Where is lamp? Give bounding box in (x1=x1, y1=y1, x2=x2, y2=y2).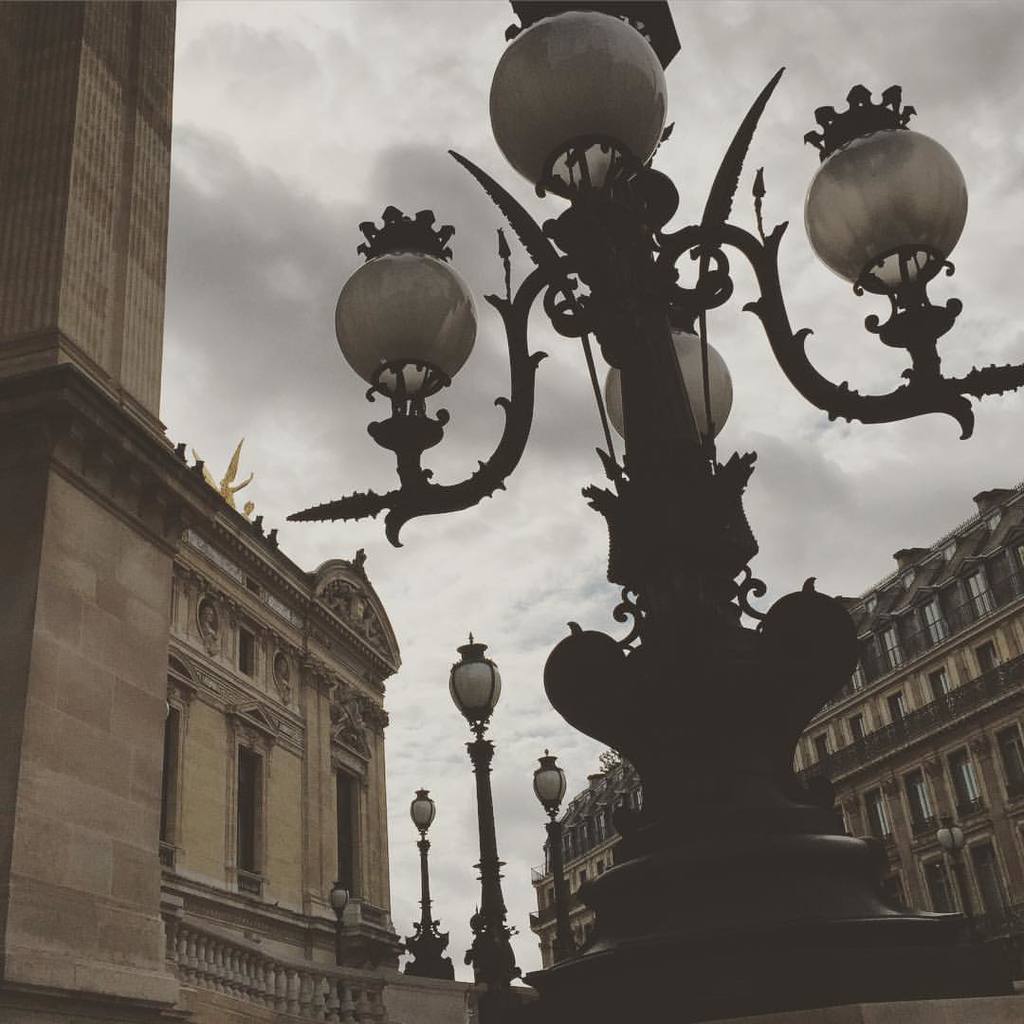
(x1=279, y1=0, x2=1023, y2=1011).
